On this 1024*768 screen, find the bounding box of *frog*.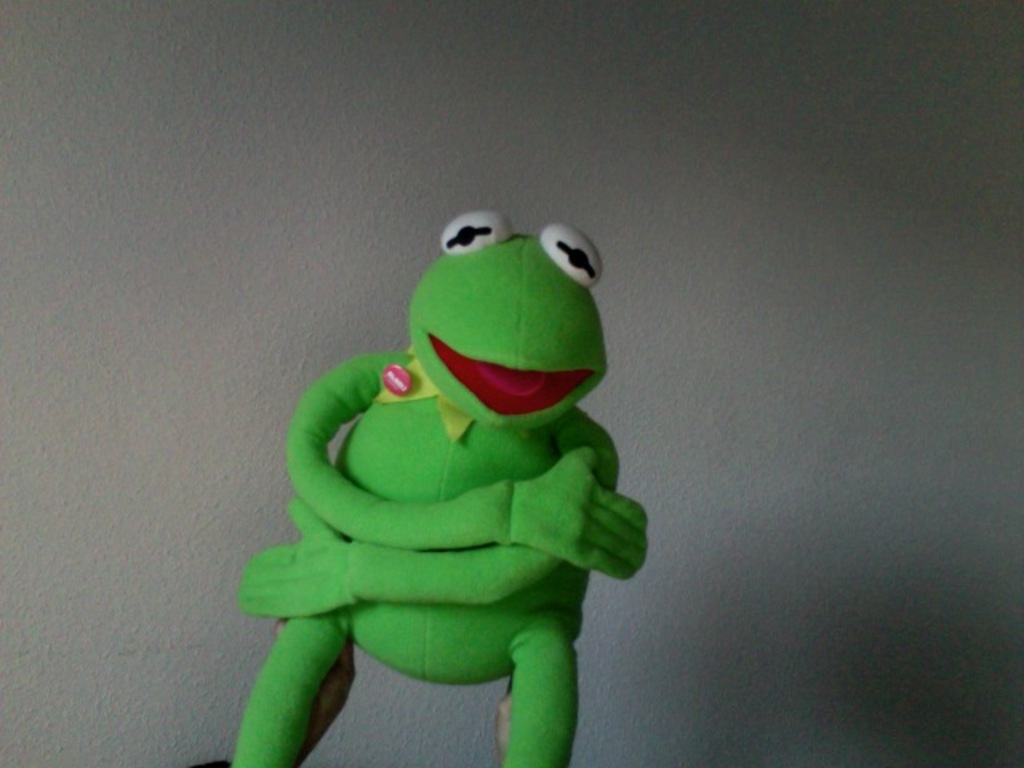
Bounding box: 226, 206, 646, 766.
